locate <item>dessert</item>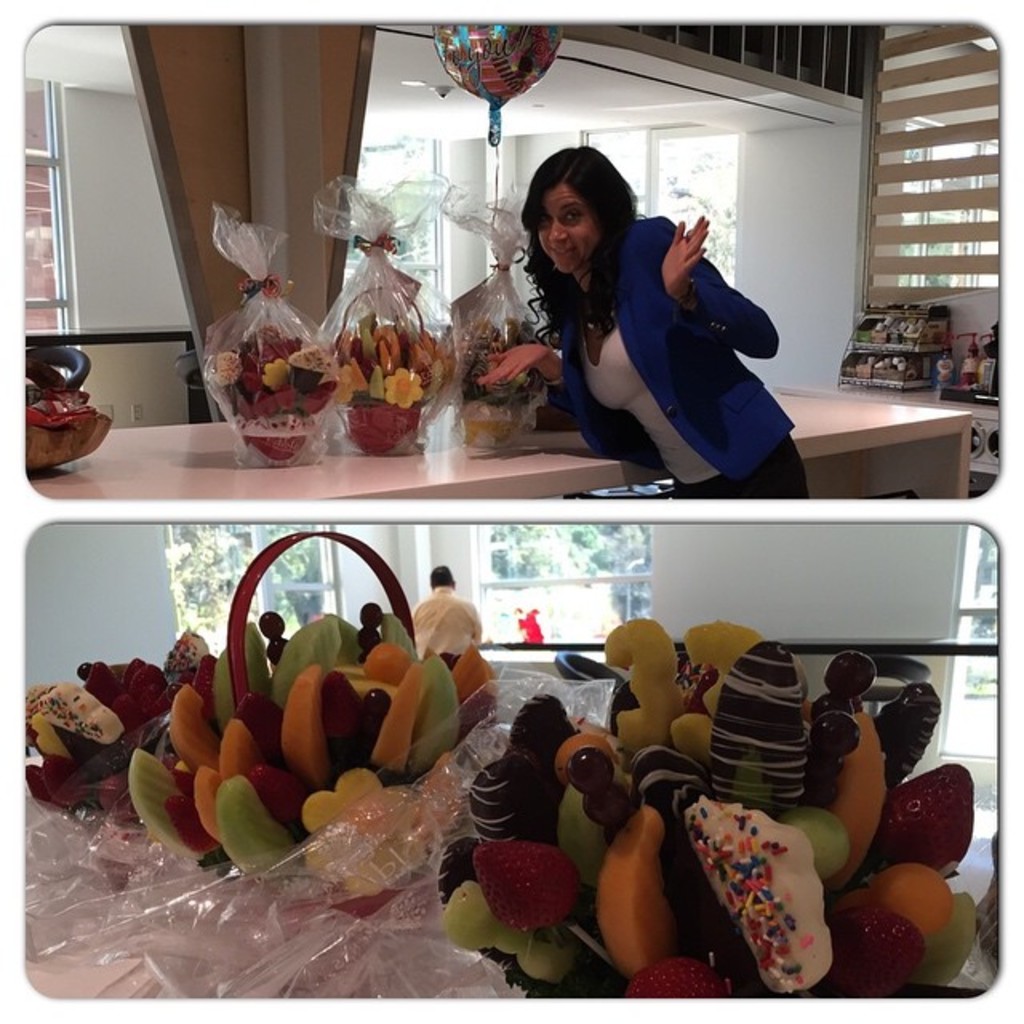
[x1=630, y1=950, x2=730, y2=995]
